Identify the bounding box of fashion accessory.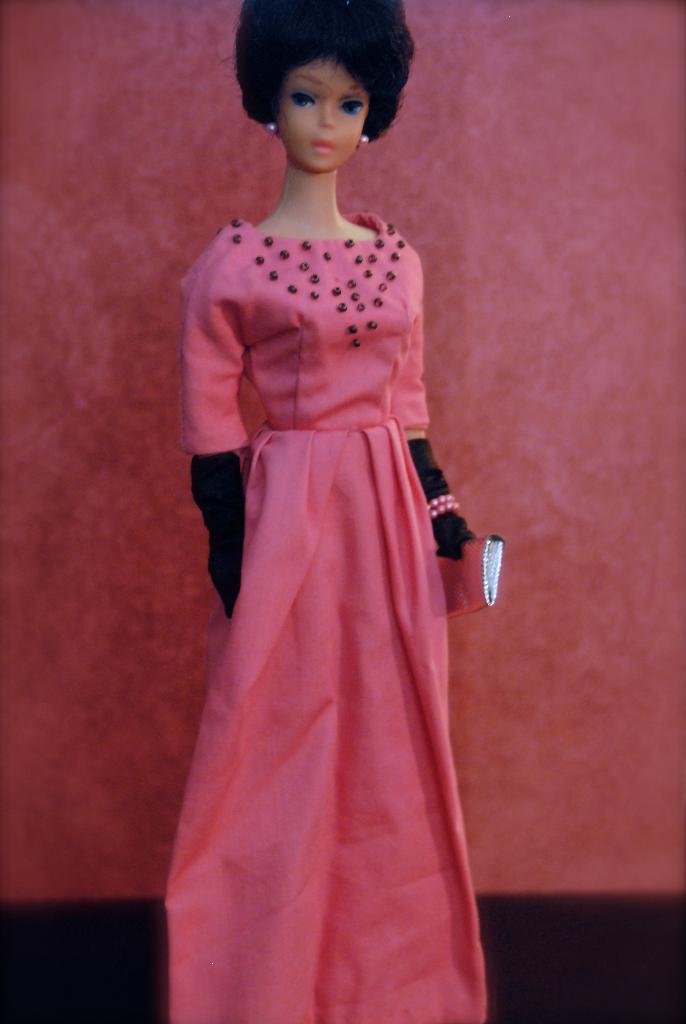
box(265, 118, 281, 136).
